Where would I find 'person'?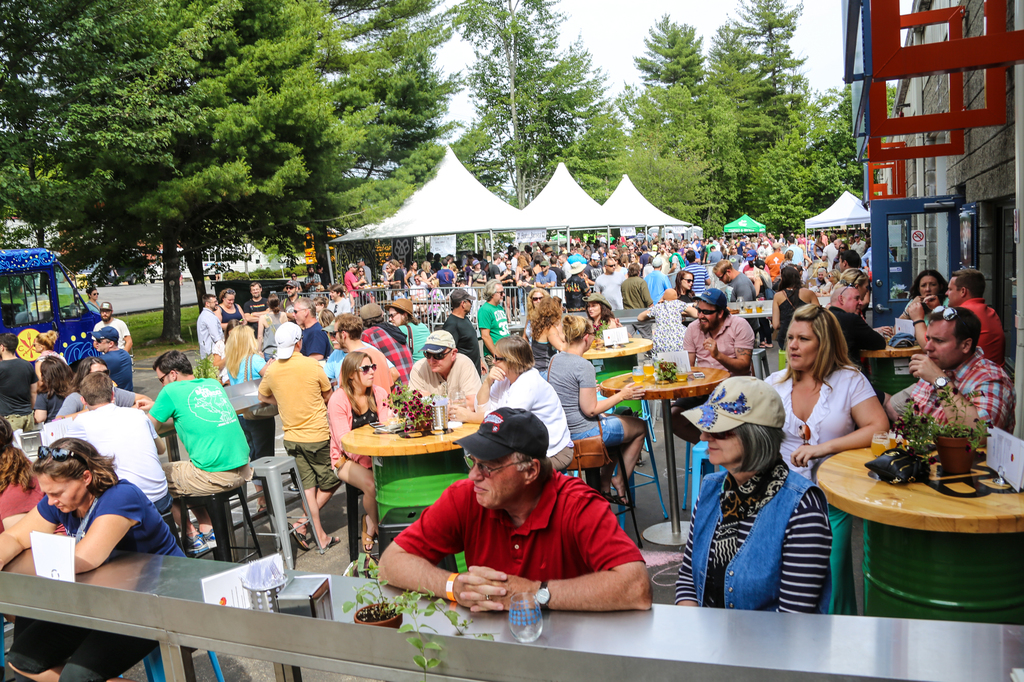
At [left=343, top=258, right=366, bottom=302].
